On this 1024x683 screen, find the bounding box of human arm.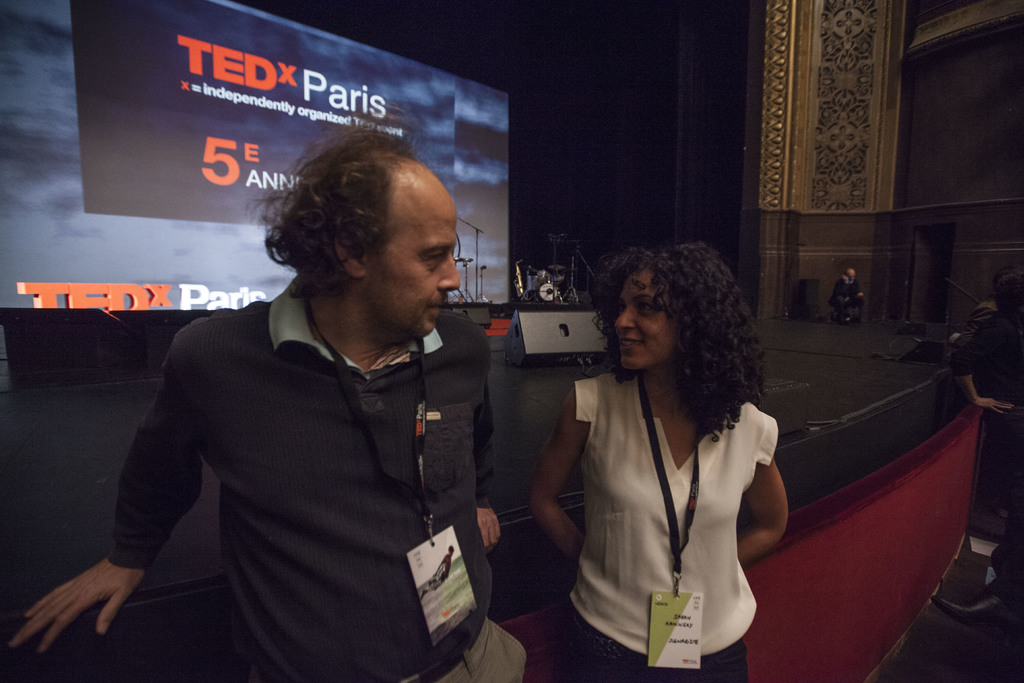
Bounding box: [x1=739, y1=404, x2=792, y2=568].
